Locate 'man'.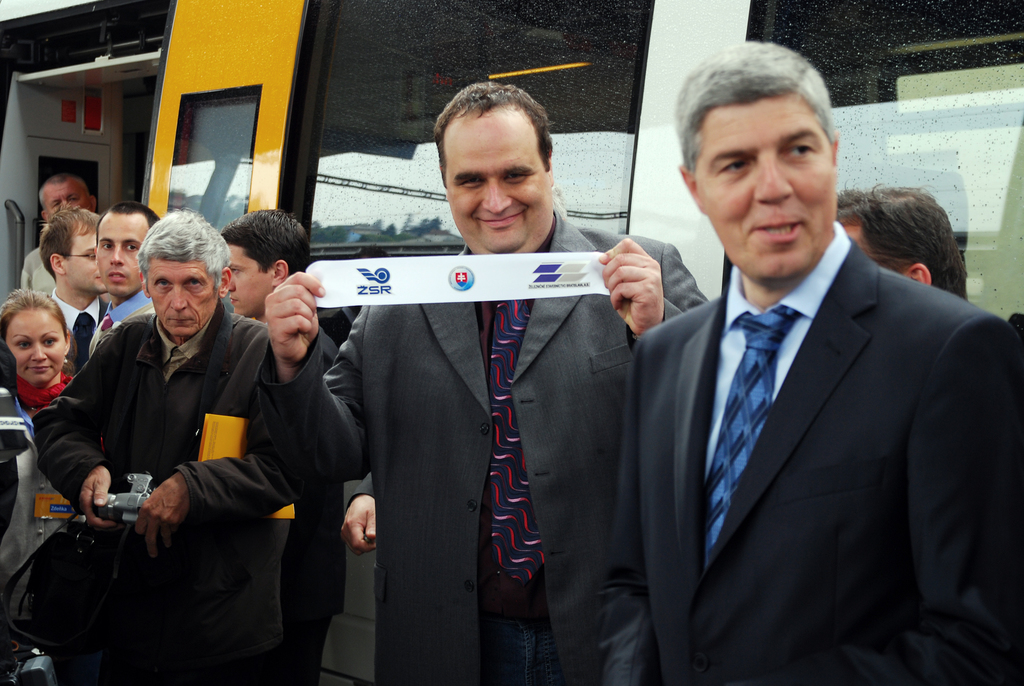
Bounding box: rect(70, 200, 159, 374).
